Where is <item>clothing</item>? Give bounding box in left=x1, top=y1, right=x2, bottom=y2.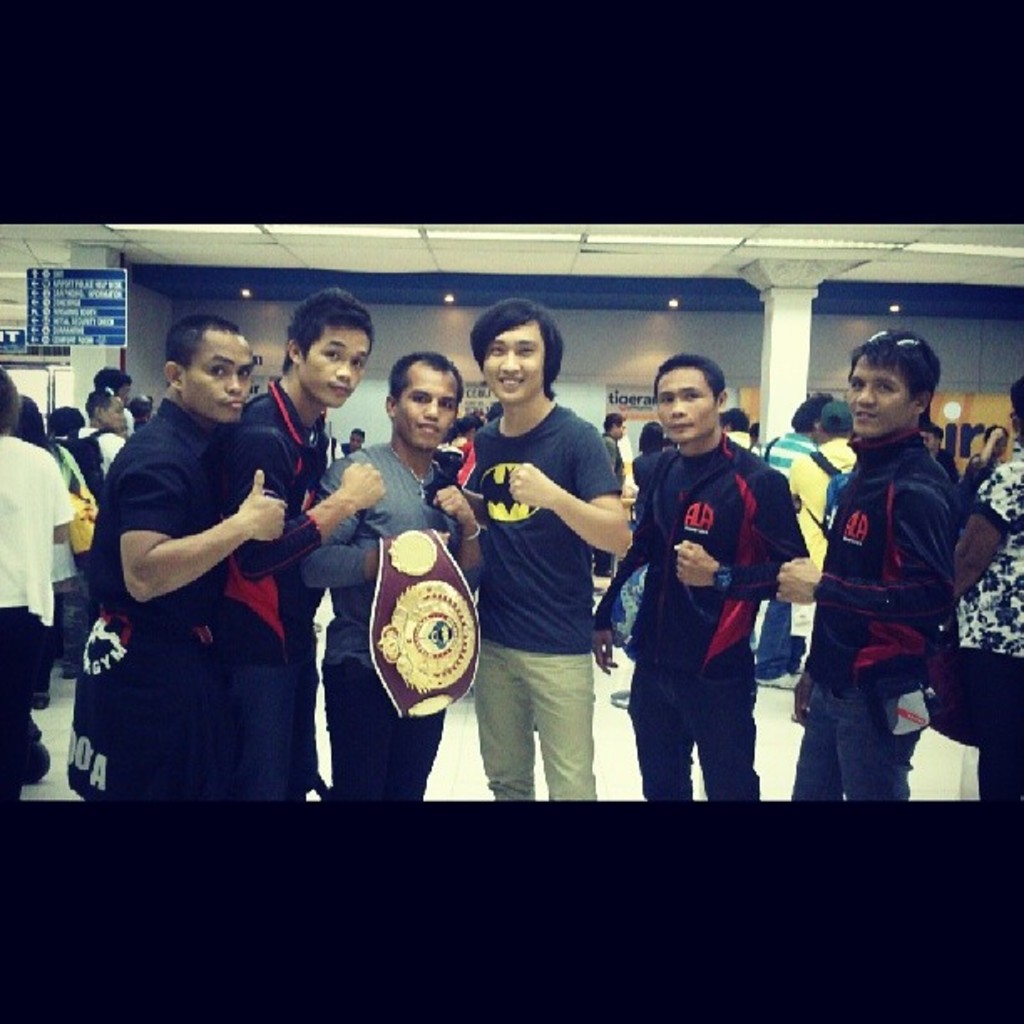
left=800, top=383, right=980, bottom=786.
